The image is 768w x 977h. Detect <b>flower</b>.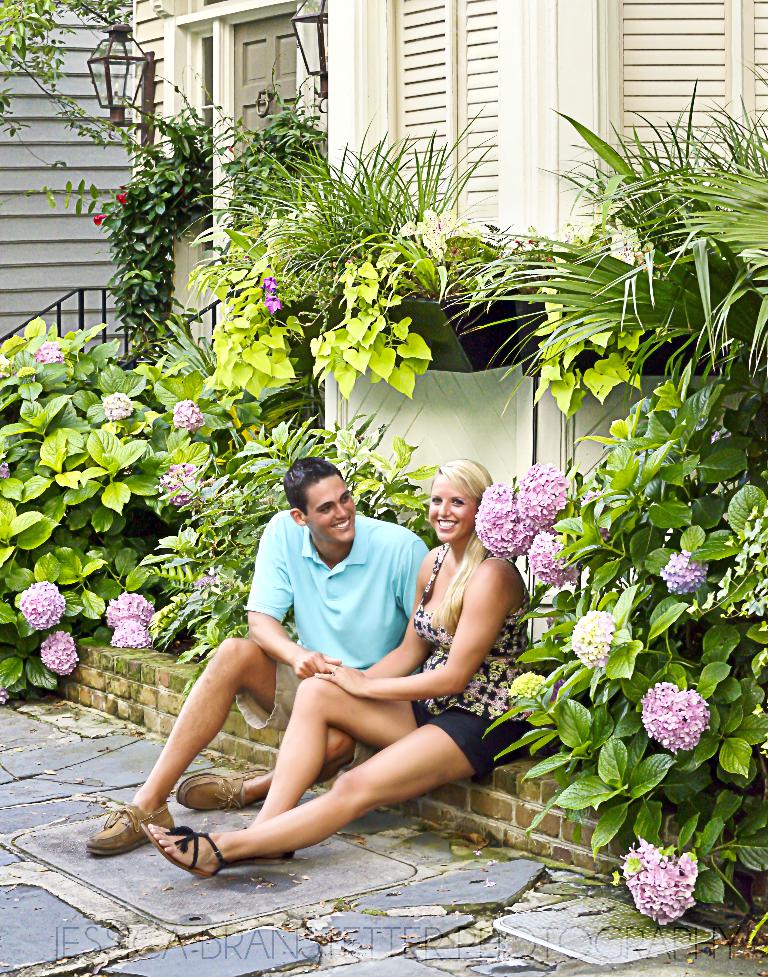
Detection: 516,459,574,527.
